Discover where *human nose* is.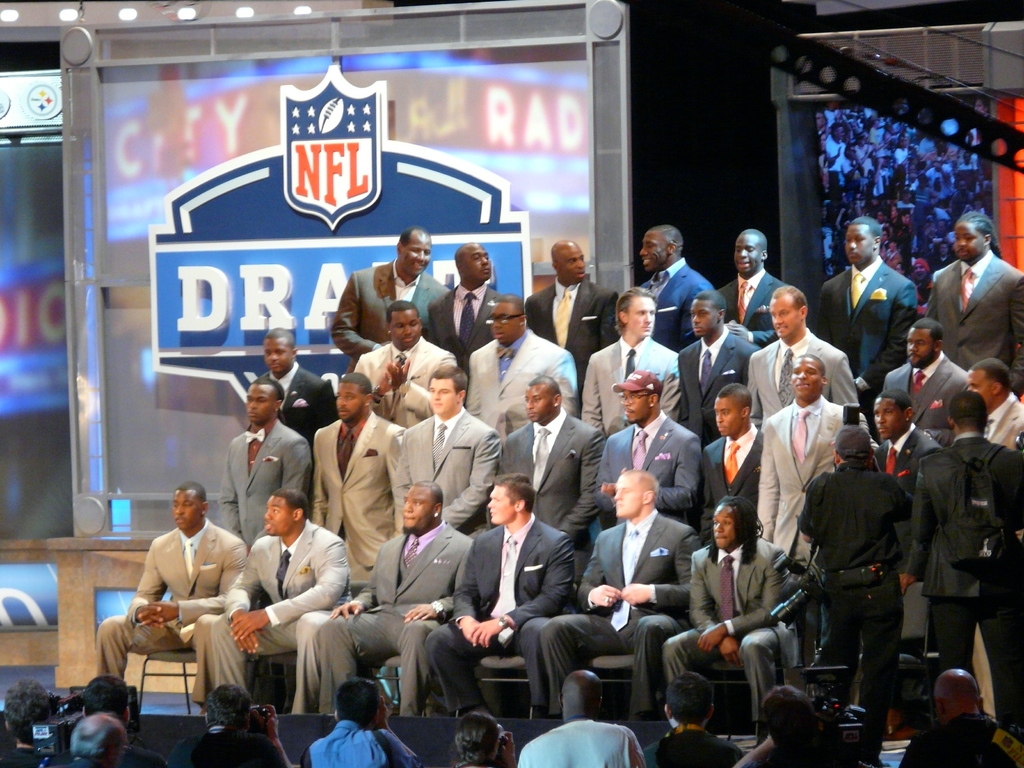
Discovered at crop(250, 404, 259, 410).
